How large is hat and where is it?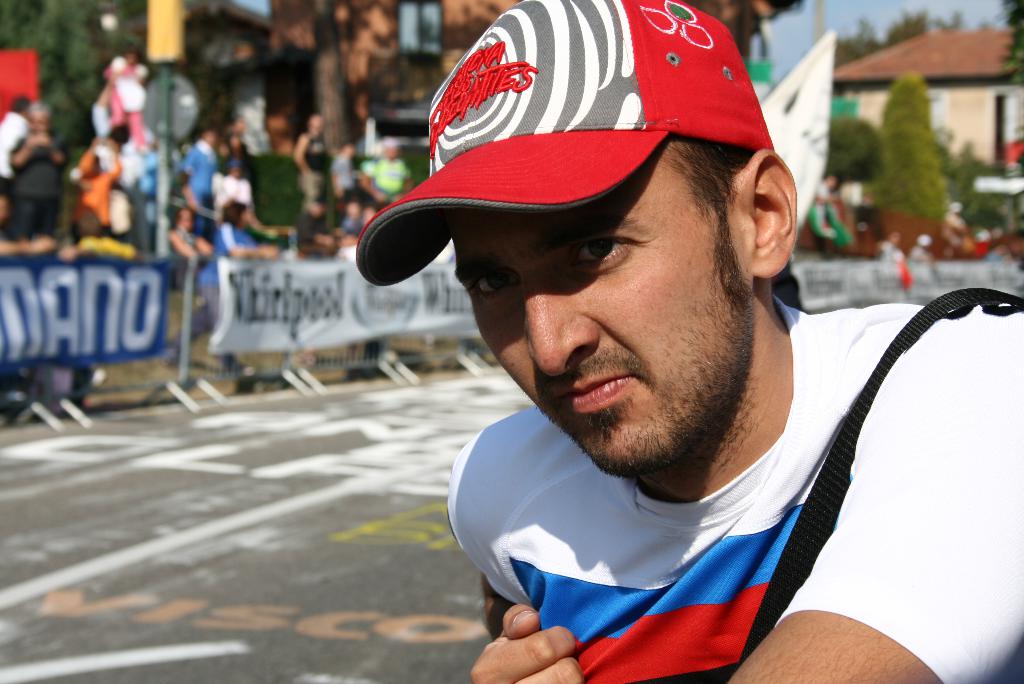
Bounding box: x1=353 y1=0 x2=776 y2=287.
